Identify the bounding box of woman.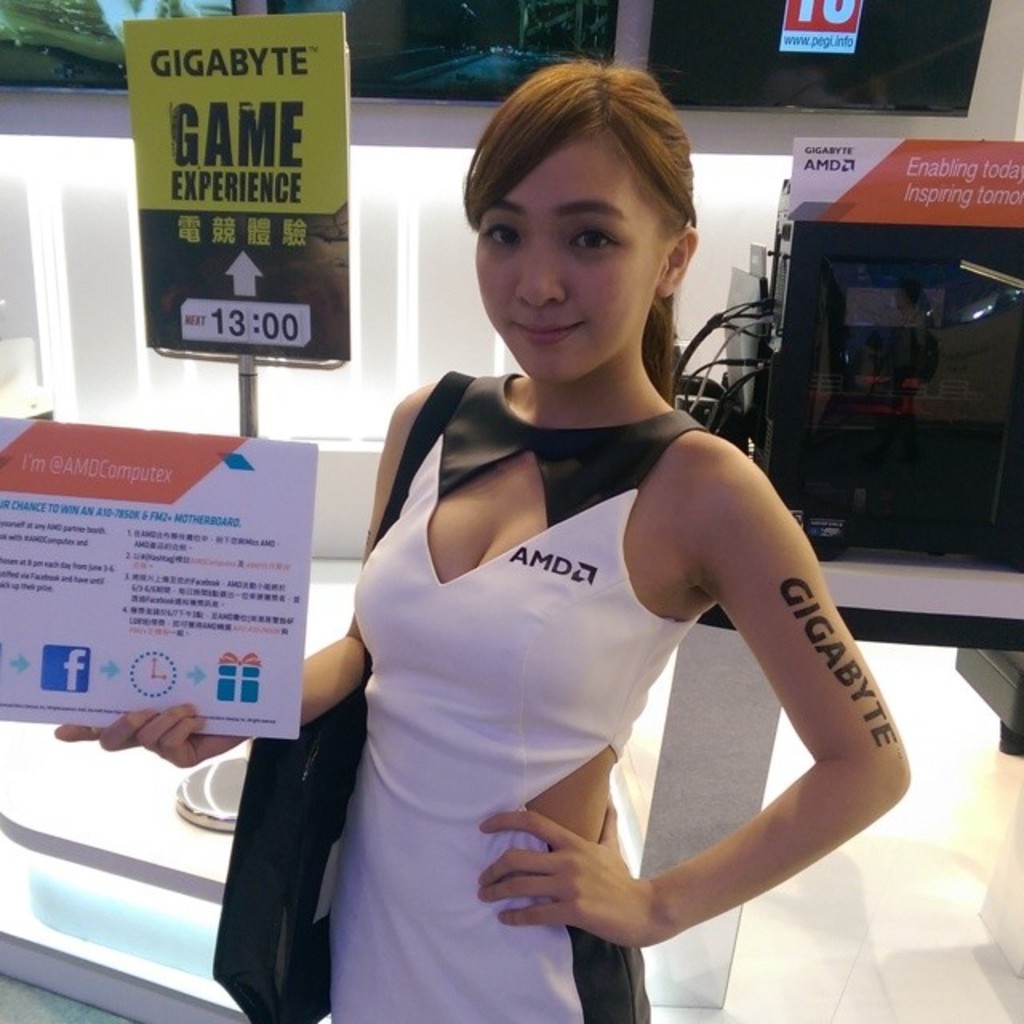
l=45, t=50, r=922, b=1022.
